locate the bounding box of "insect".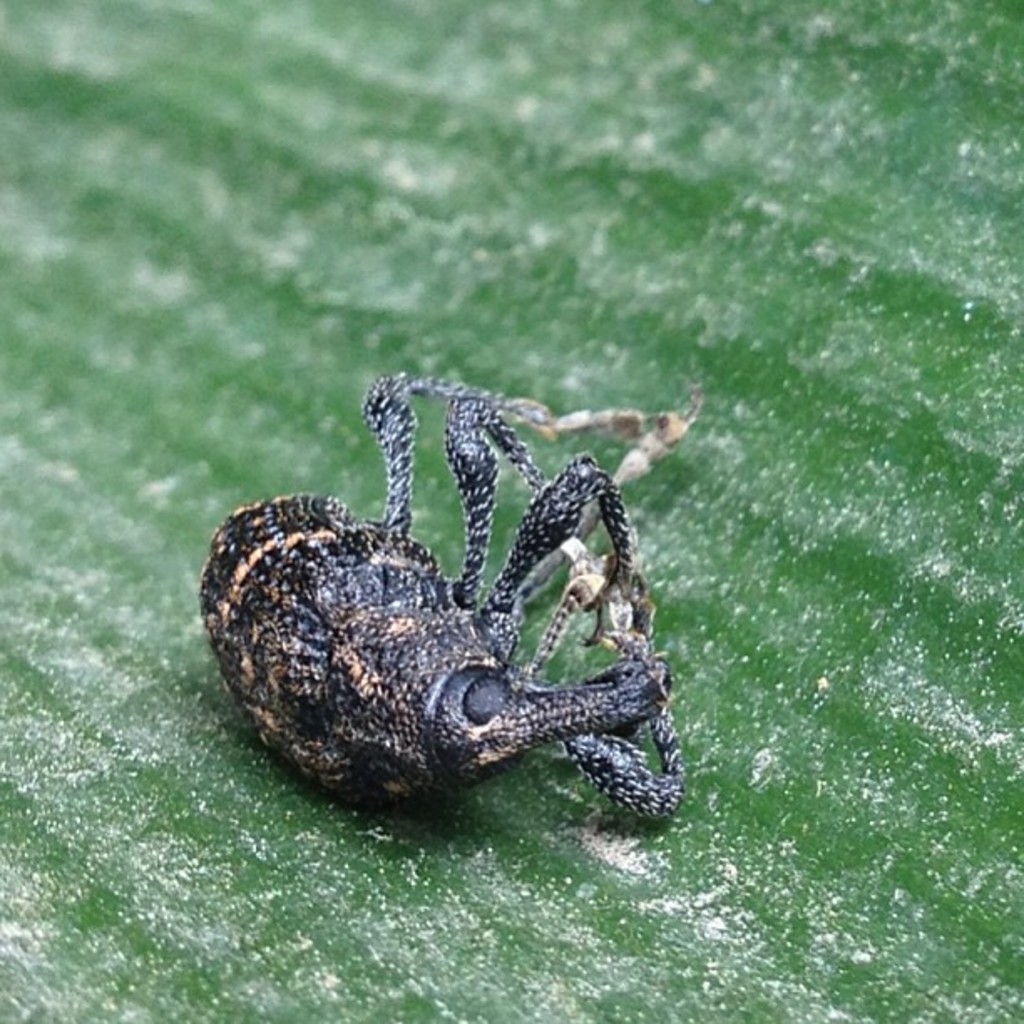
Bounding box: (left=191, top=373, right=703, bottom=823).
